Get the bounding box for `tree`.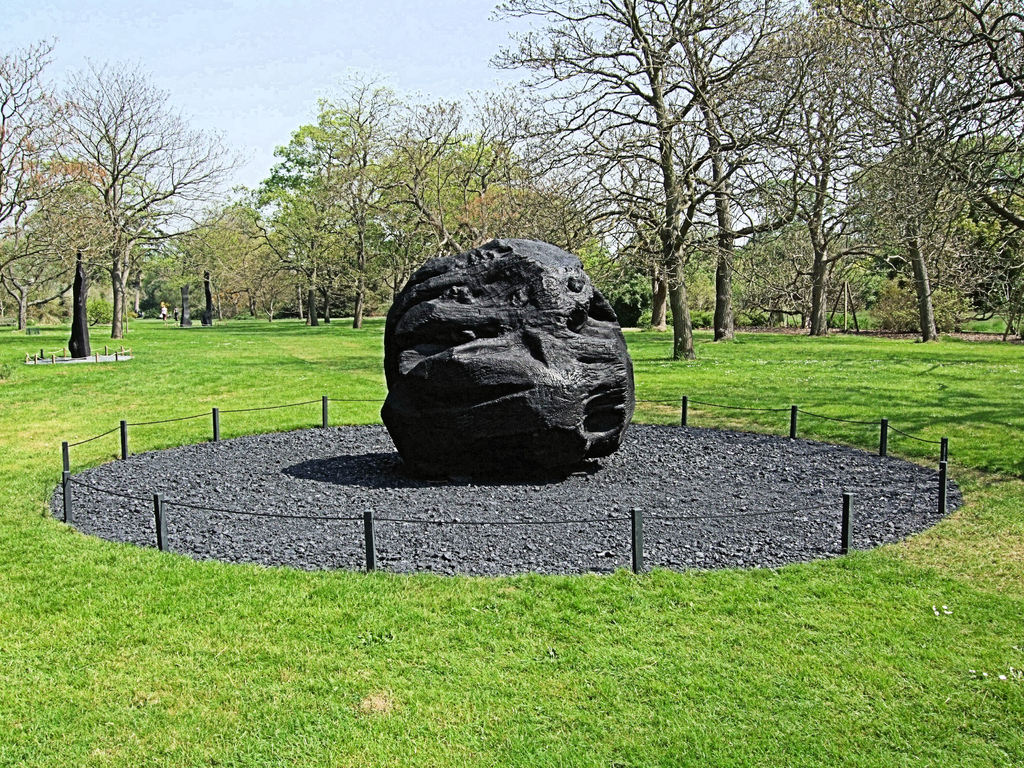
{"left": 230, "top": 77, "right": 371, "bottom": 345}.
